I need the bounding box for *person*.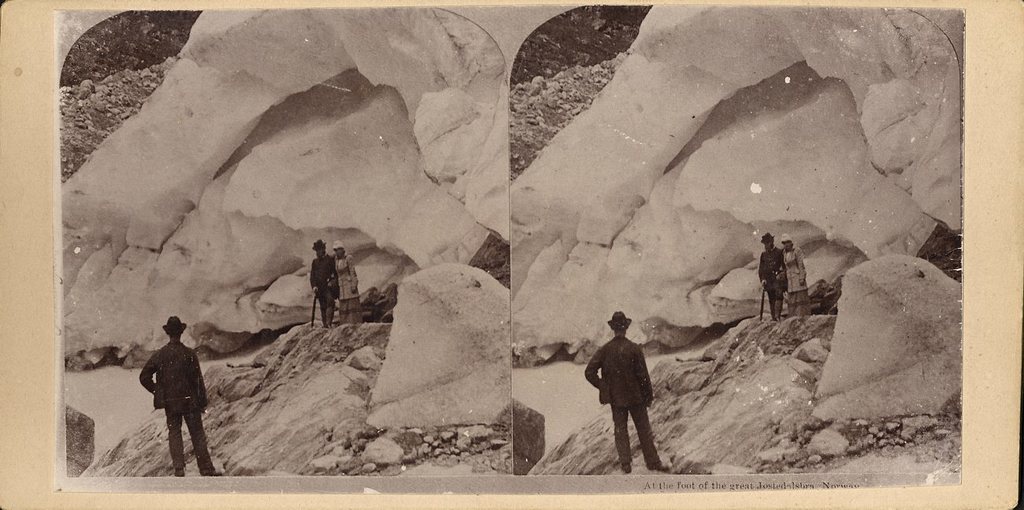
Here it is: 330,236,361,335.
